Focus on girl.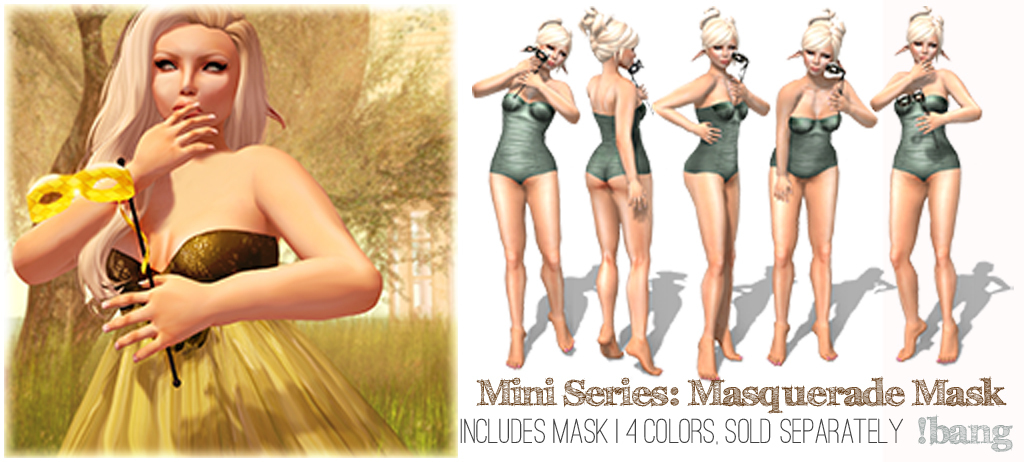
Focused at bbox=[469, 14, 580, 368].
